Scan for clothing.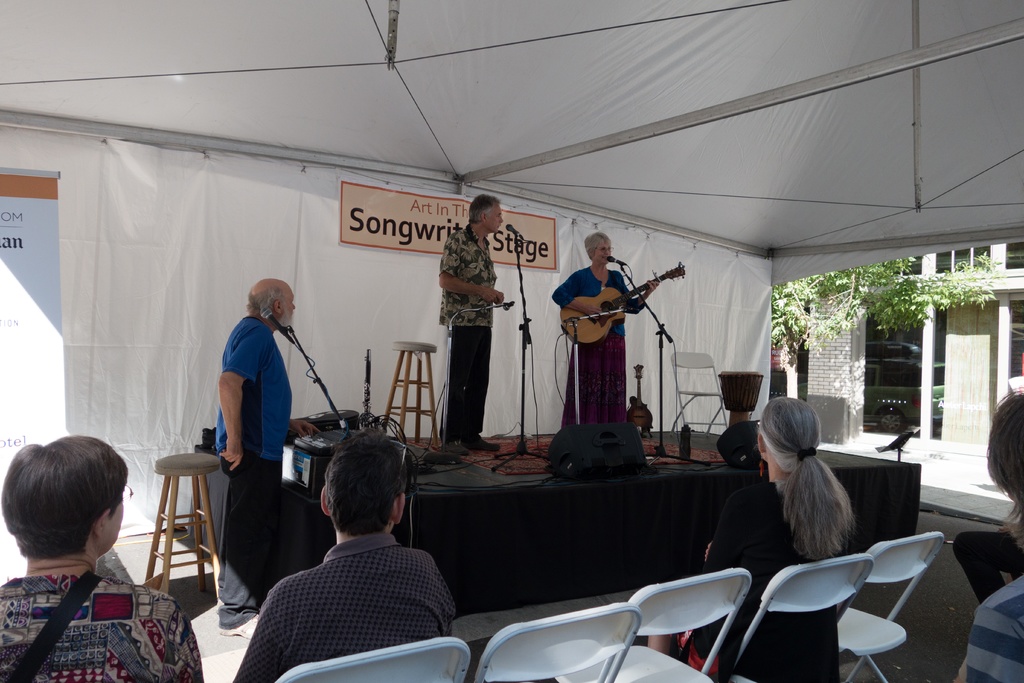
Scan result: [959,568,1023,682].
